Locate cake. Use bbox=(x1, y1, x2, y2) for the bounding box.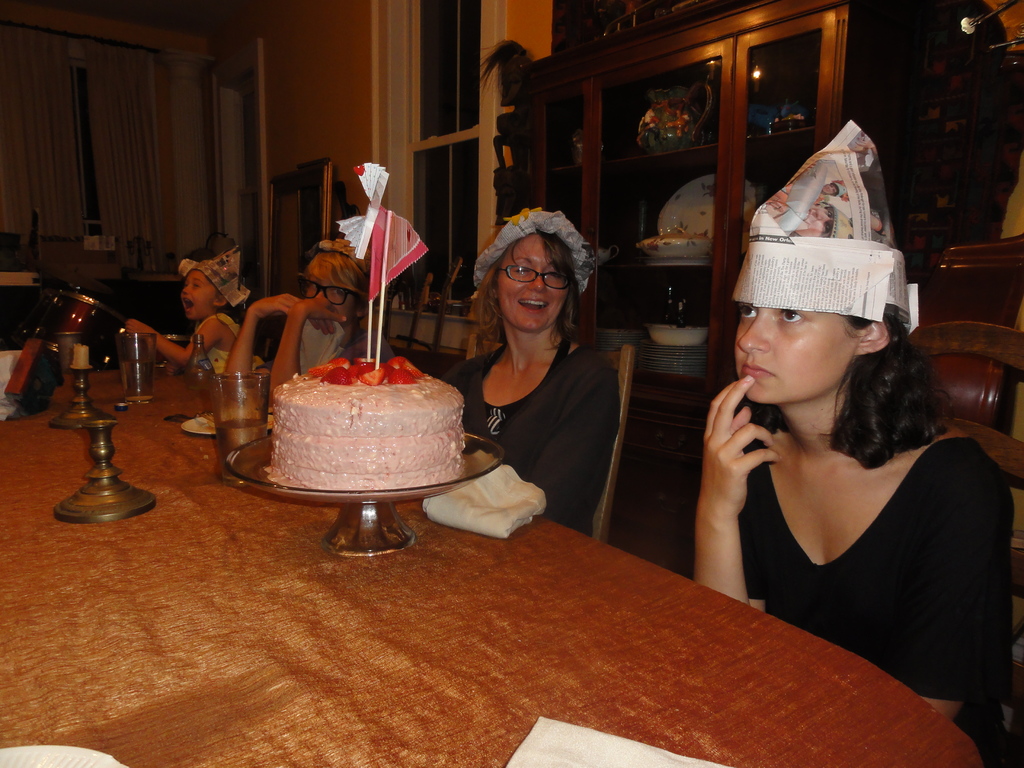
bbox=(260, 376, 465, 493).
